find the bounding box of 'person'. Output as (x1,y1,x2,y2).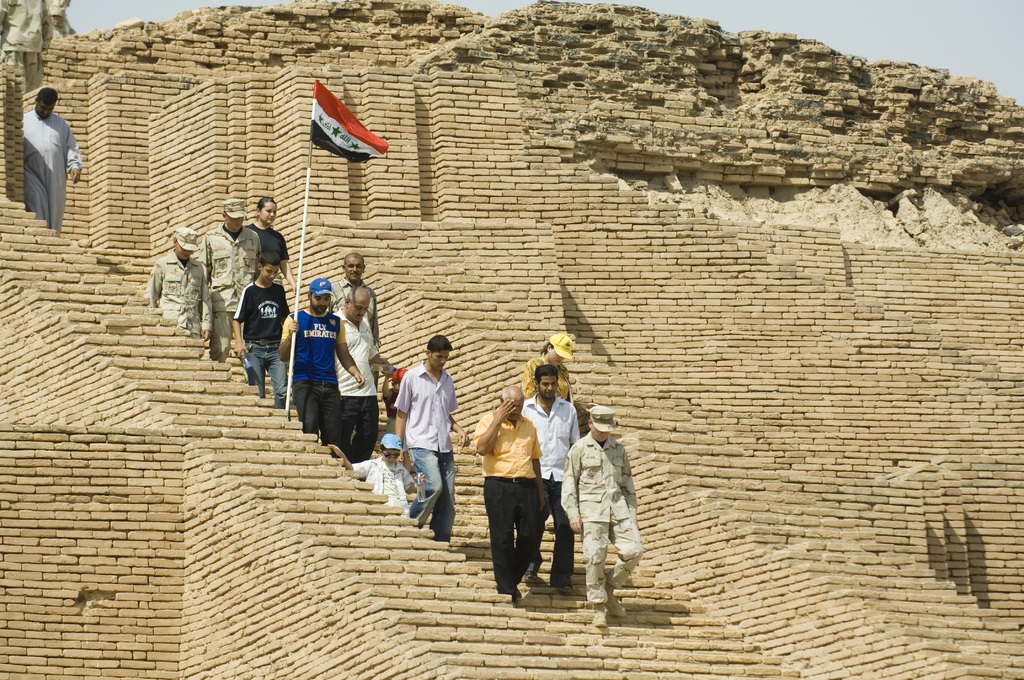
(476,387,546,604).
